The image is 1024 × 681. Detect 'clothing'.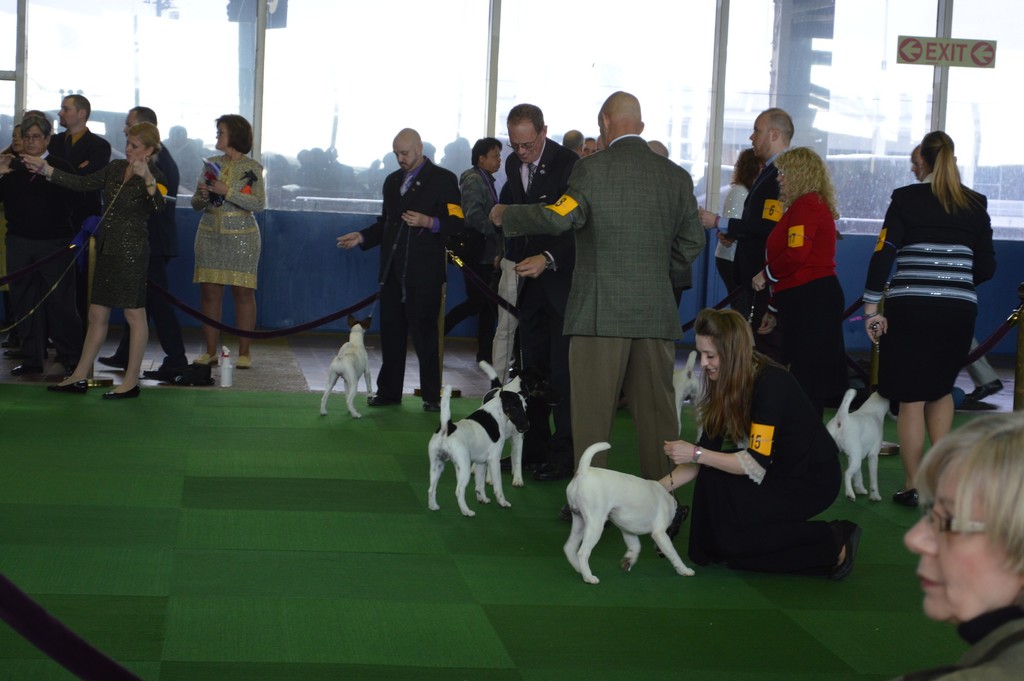
Detection: [717,146,783,331].
